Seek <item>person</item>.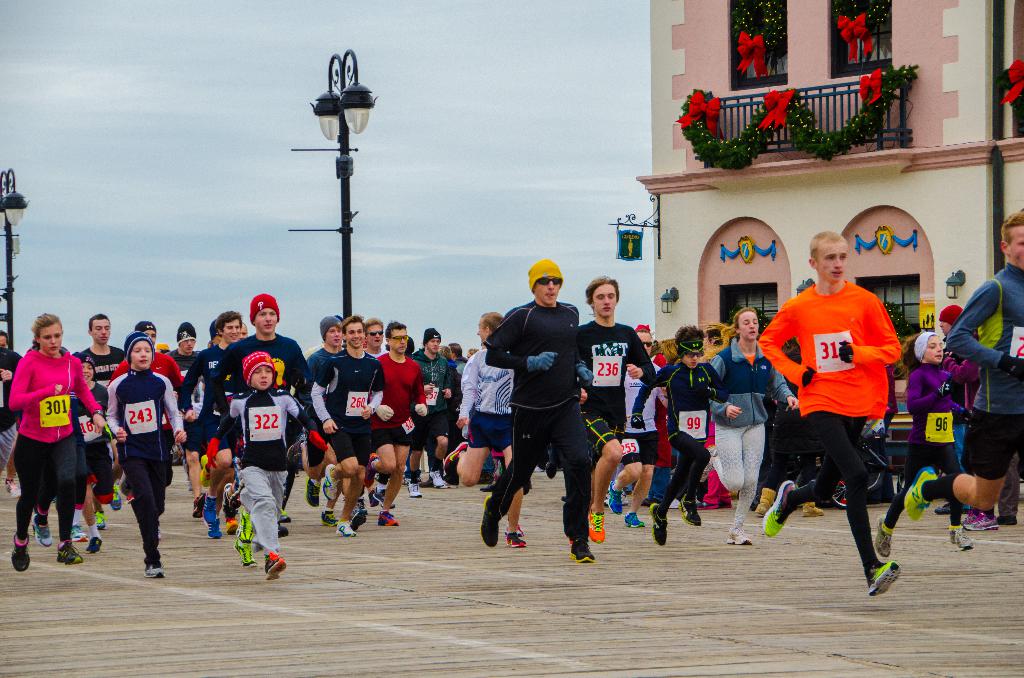
pyautogui.locateOnScreen(188, 294, 336, 540).
